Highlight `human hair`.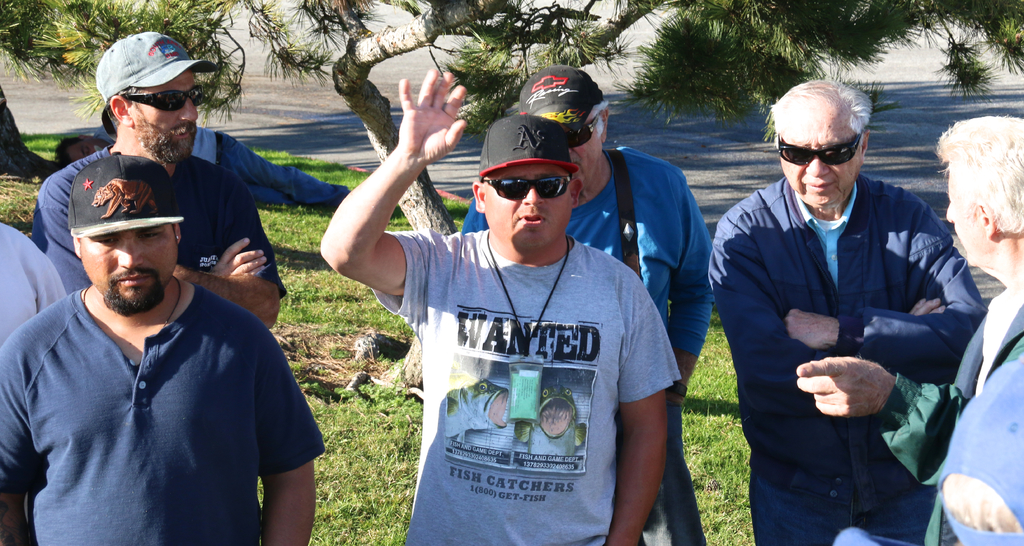
Highlighted region: left=593, top=103, right=610, bottom=140.
